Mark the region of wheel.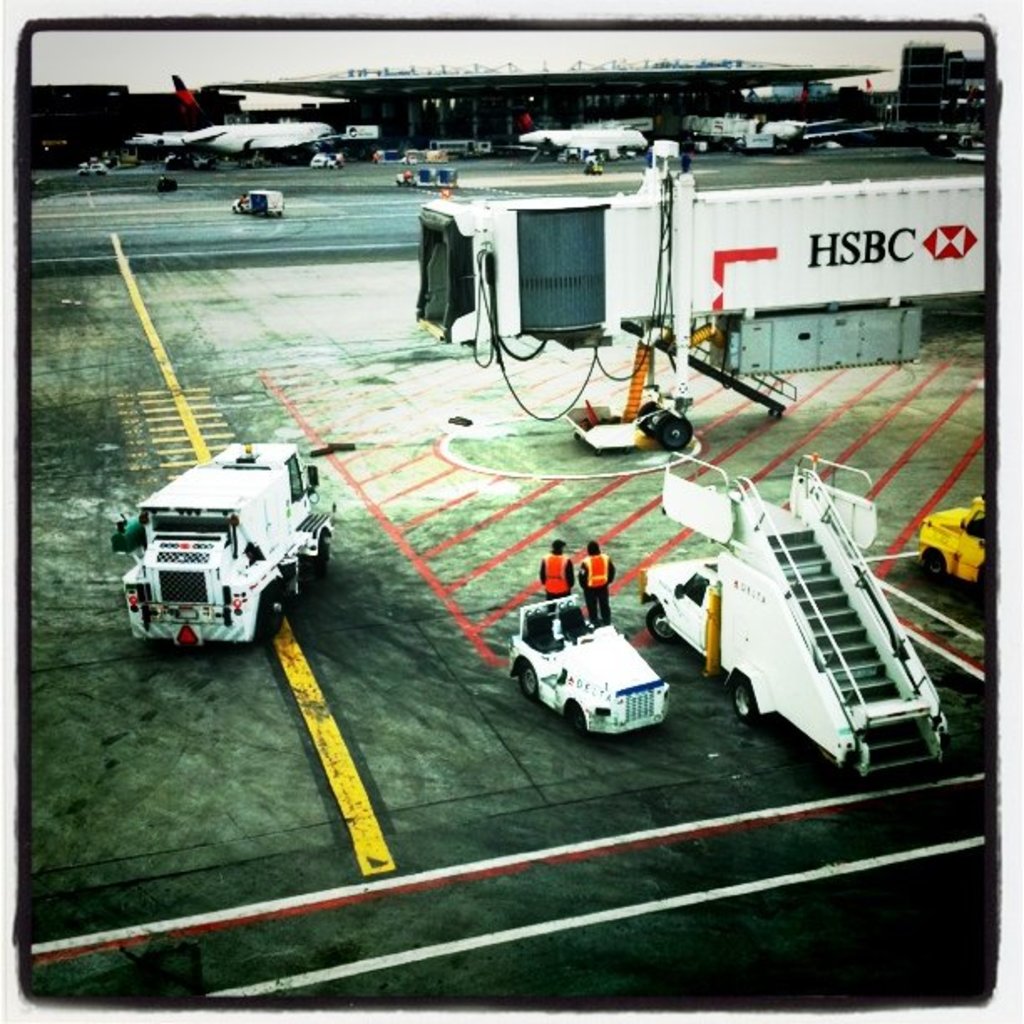
Region: rect(730, 679, 753, 719).
